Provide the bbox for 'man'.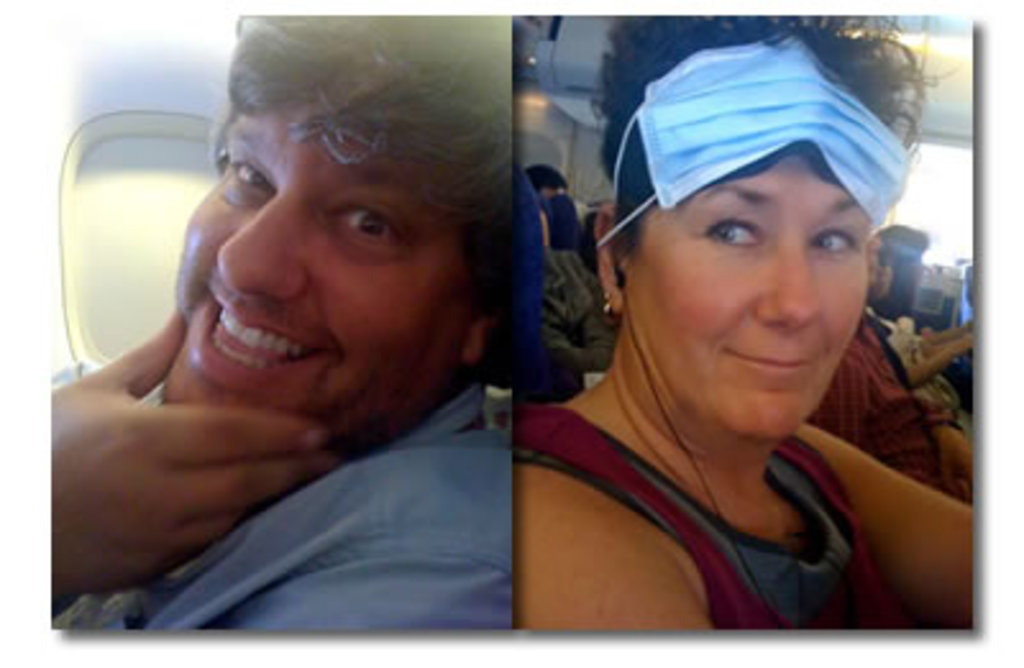
46, 87, 520, 637.
